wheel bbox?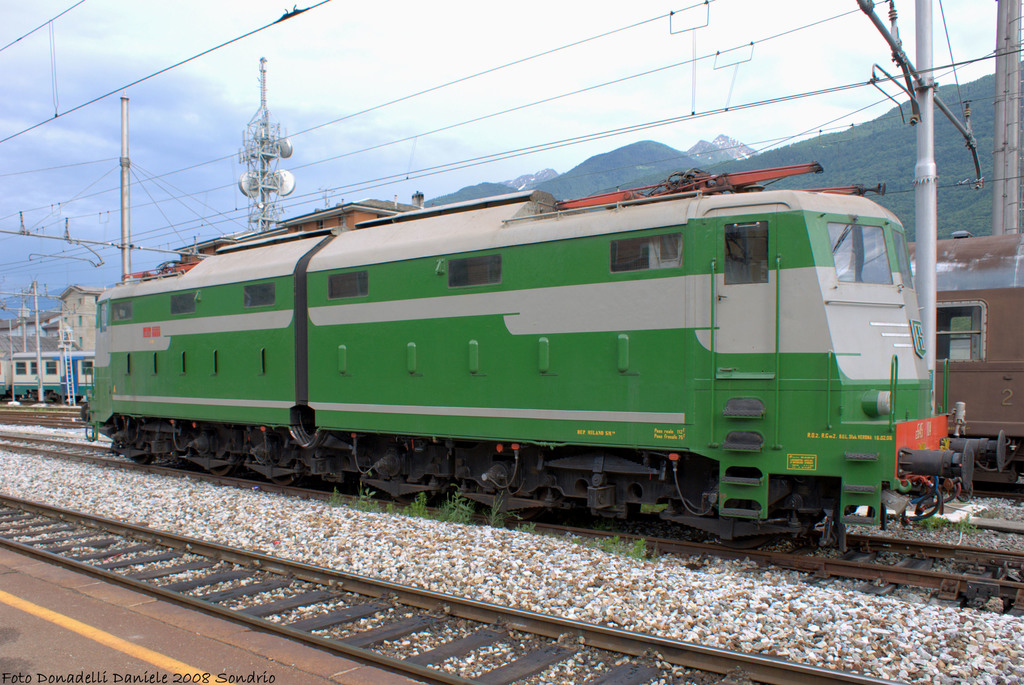
<box>718,536,771,548</box>
